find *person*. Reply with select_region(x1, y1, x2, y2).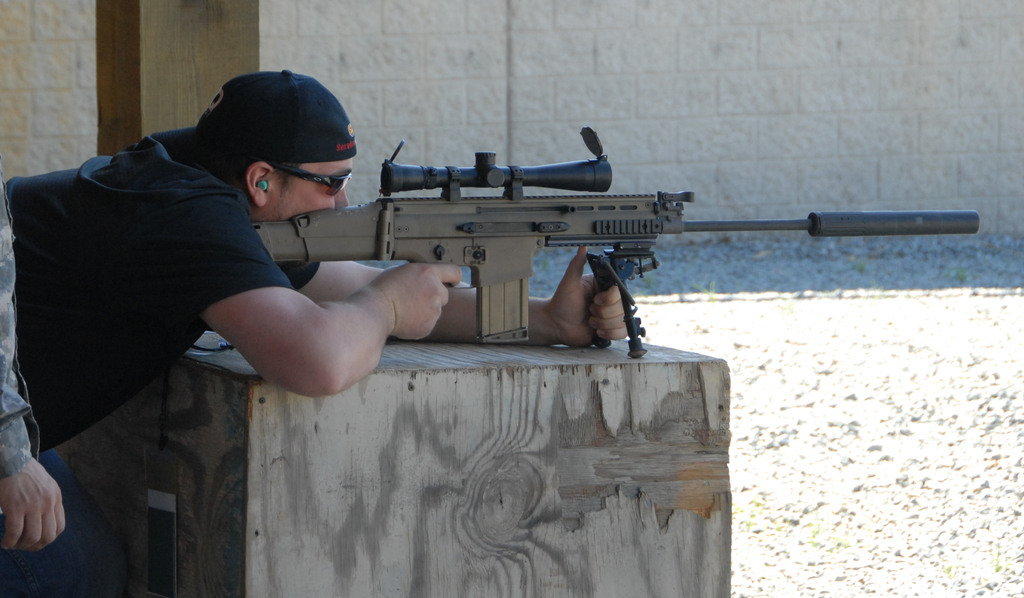
select_region(2, 69, 634, 593).
